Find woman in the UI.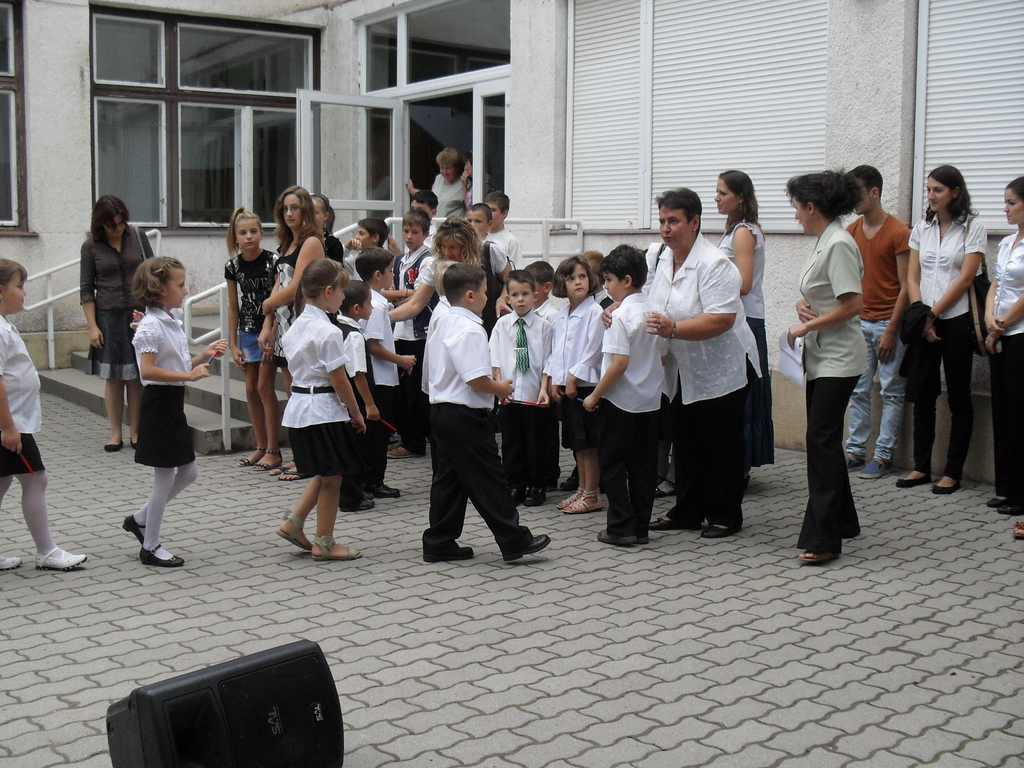
UI element at crop(908, 166, 1000, 513).
